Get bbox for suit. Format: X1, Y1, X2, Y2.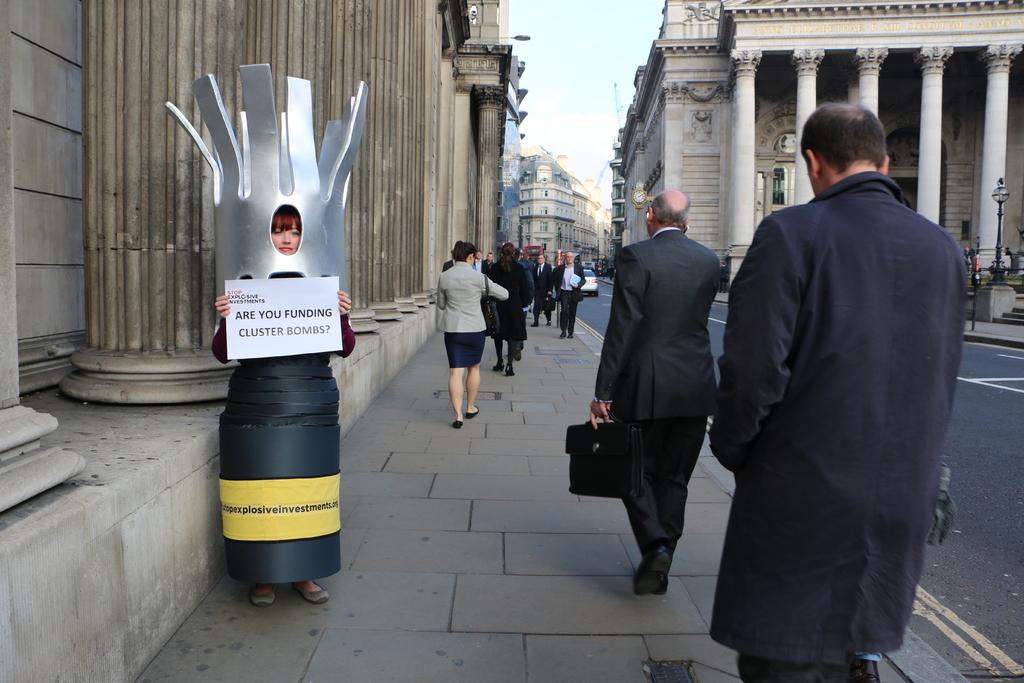
532, 263, 552, 319.
